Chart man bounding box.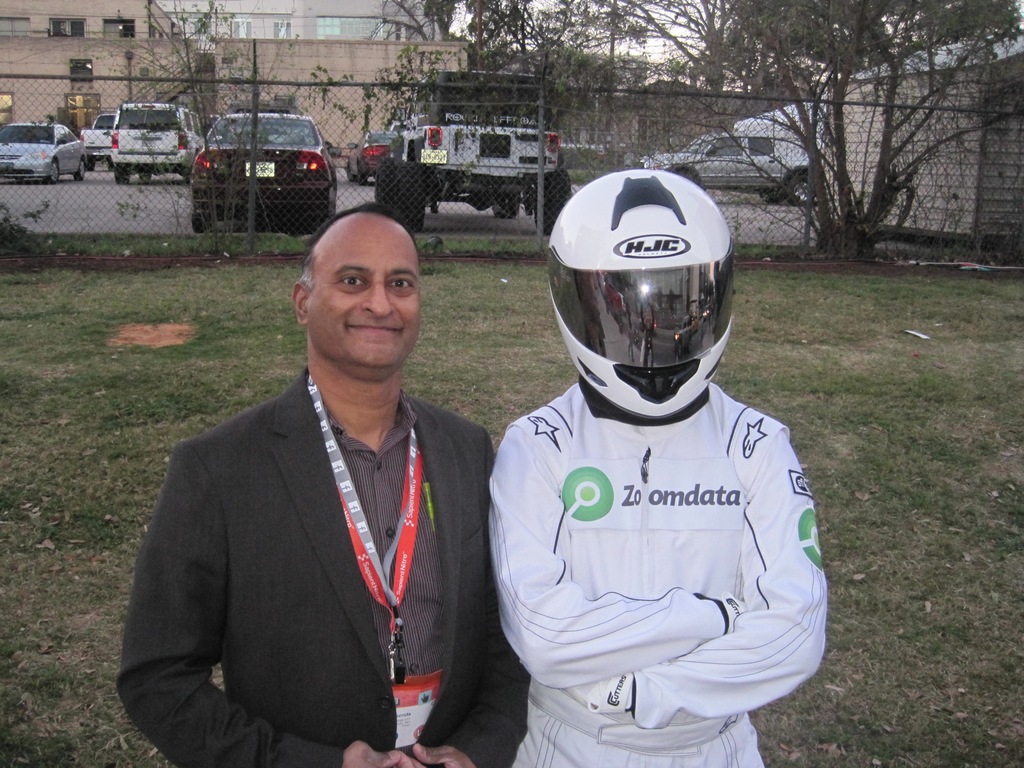
Charted: [484,163,825,767].
